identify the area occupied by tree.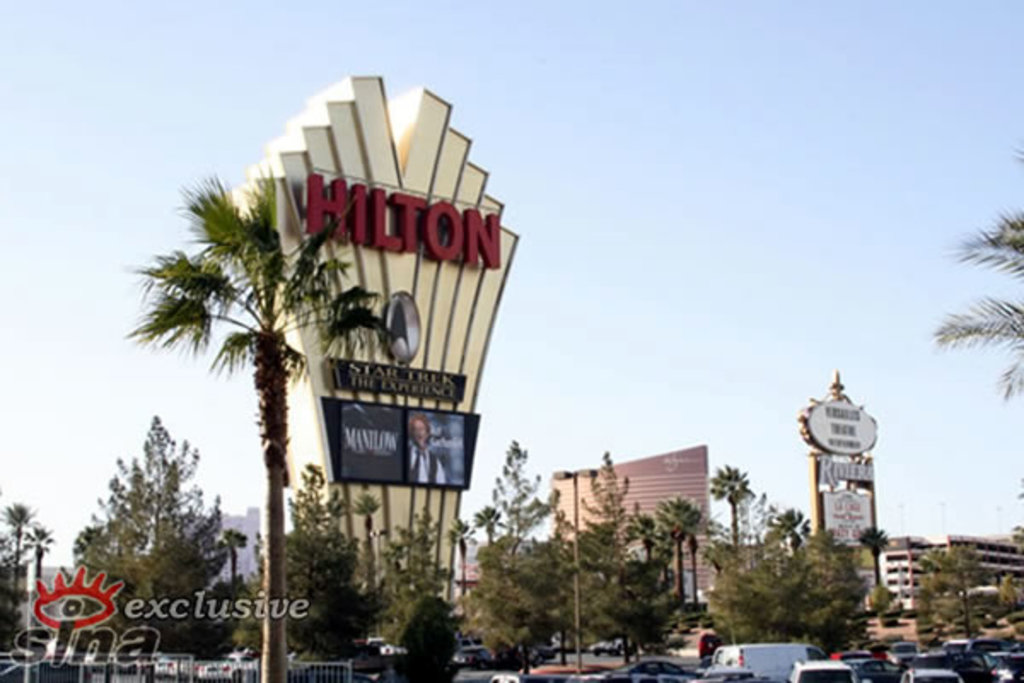
Area: crop(710, 466, 754, 567).
